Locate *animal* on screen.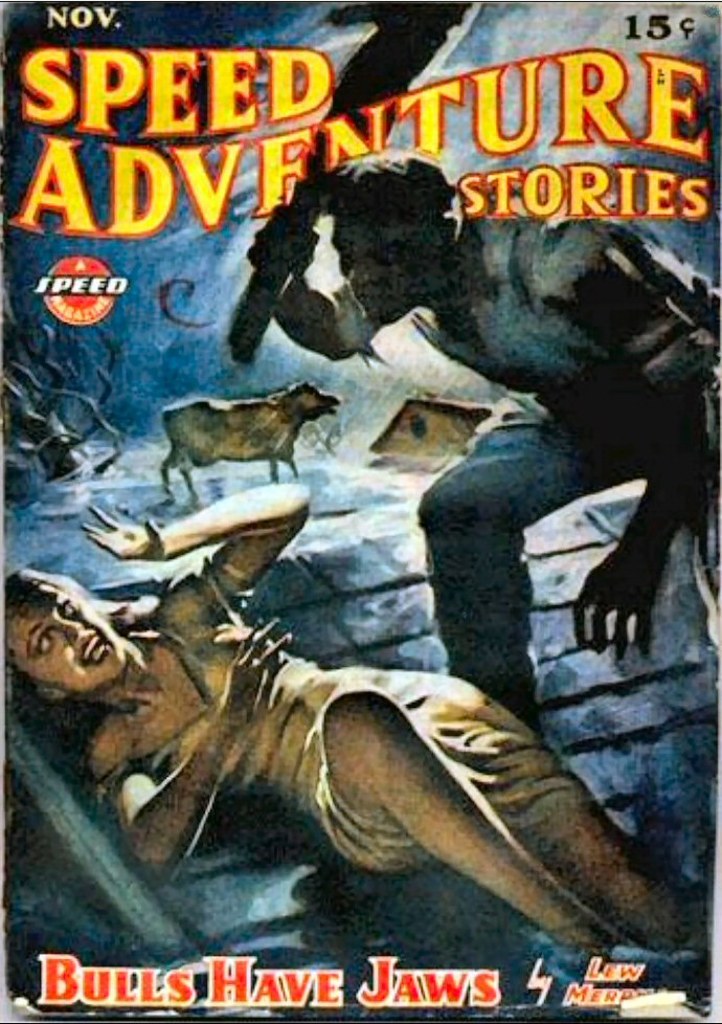
On screen at bbox=[158, 383, 344, 505].
